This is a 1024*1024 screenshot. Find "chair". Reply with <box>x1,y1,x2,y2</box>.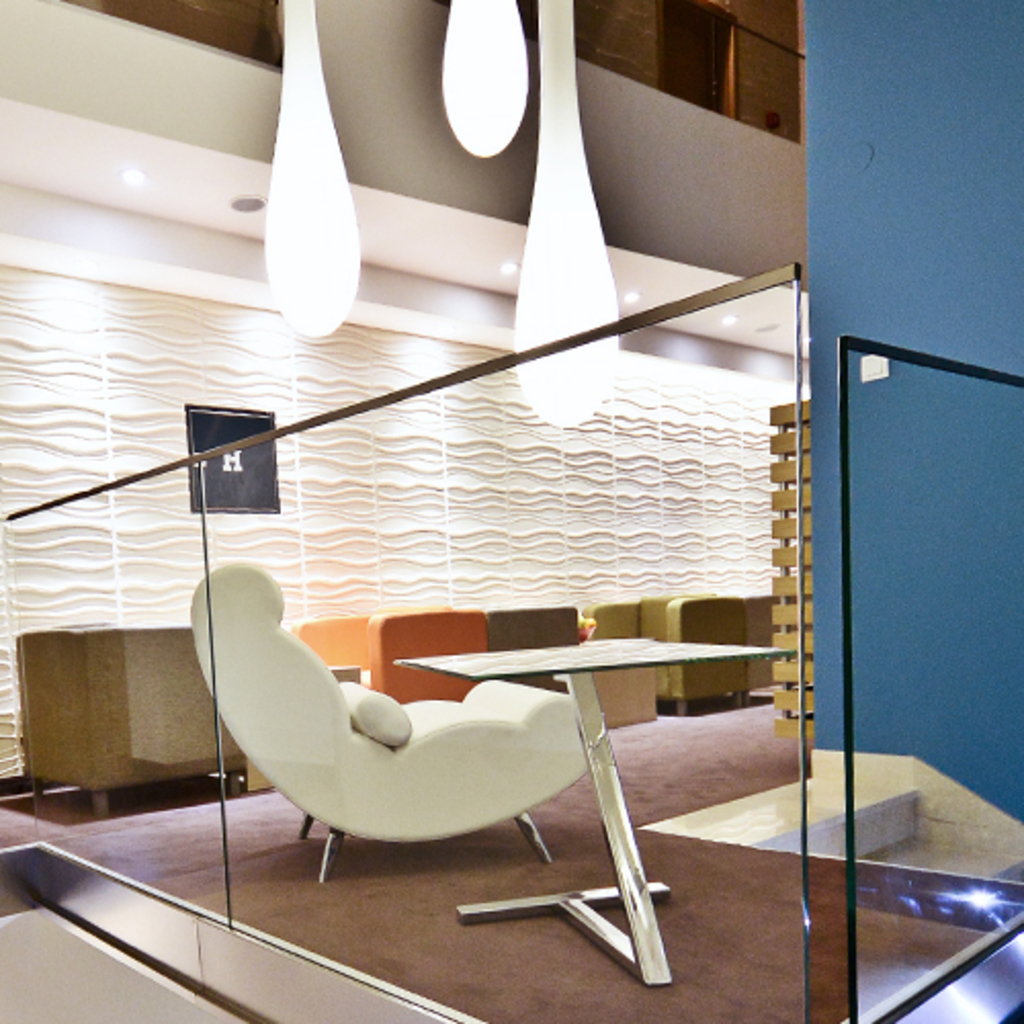
<box>190,559,588,881</box>.
